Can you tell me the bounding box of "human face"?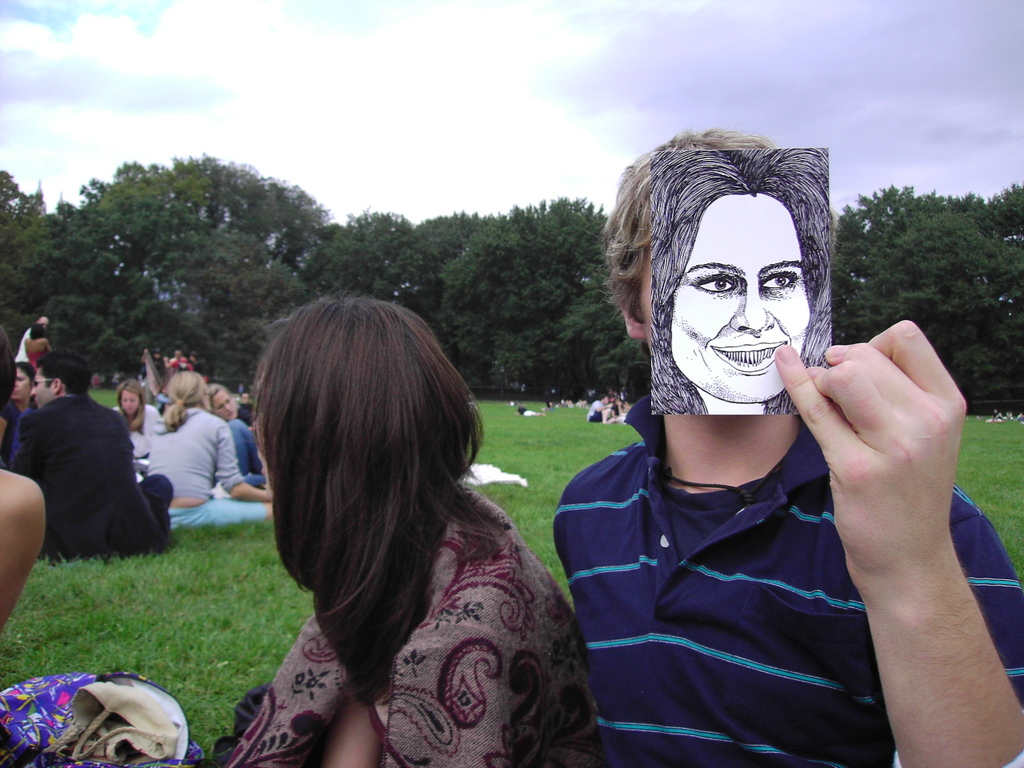
rect(666, 192, 819, 409).
